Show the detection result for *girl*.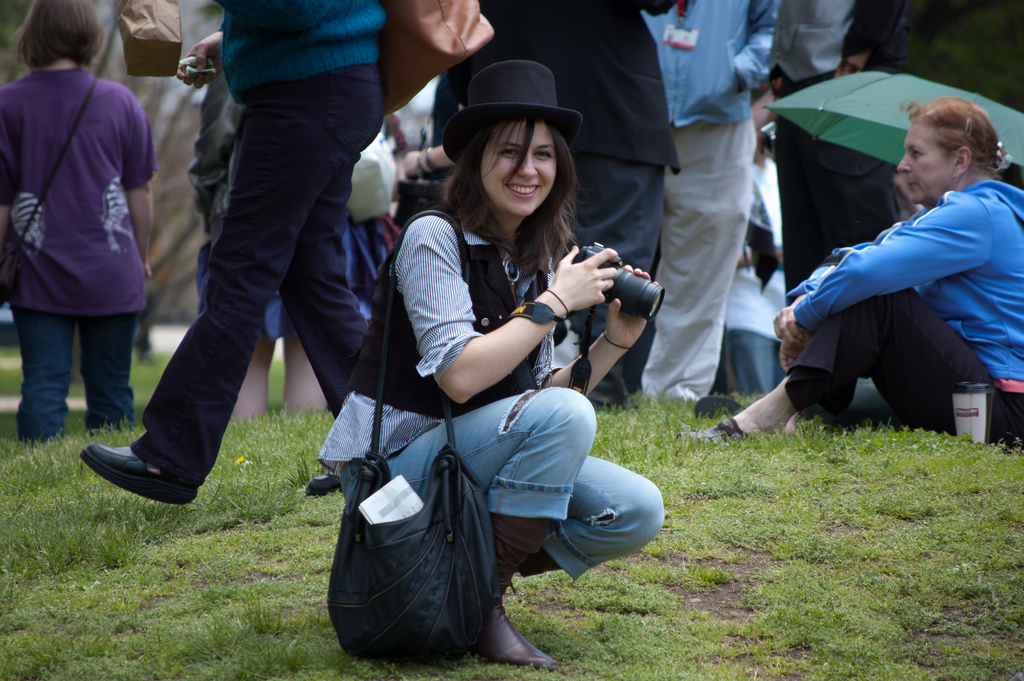
locate(0, 0, 141, 436).
